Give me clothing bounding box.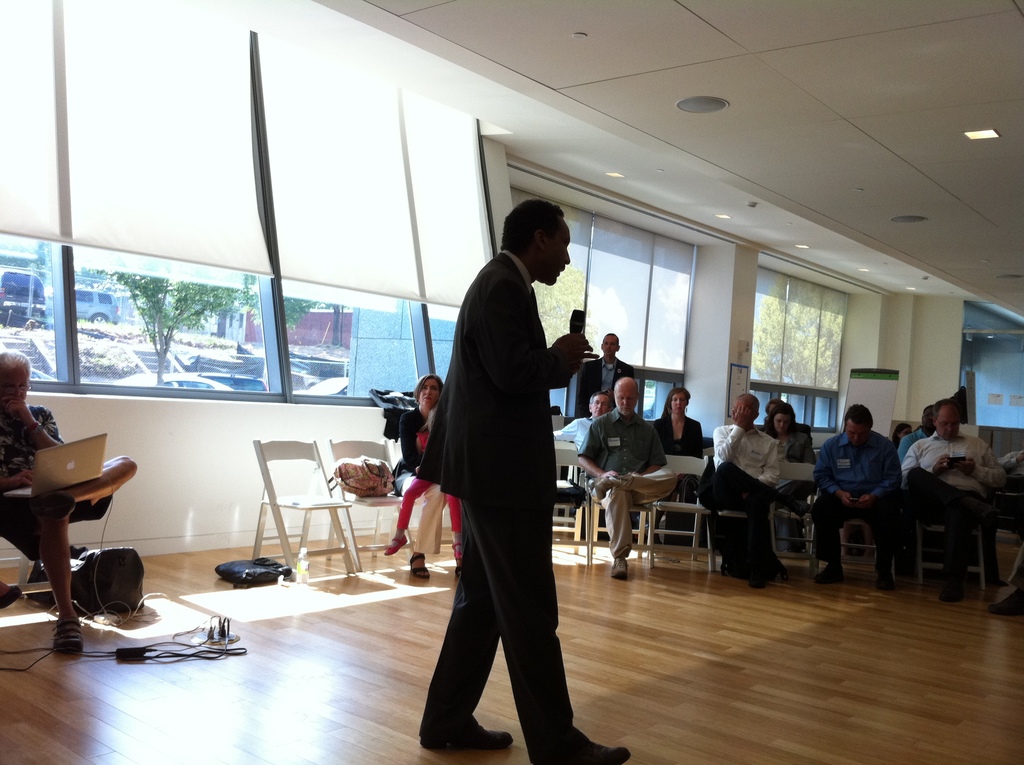
l=817, t=417, r=920, b=587.
